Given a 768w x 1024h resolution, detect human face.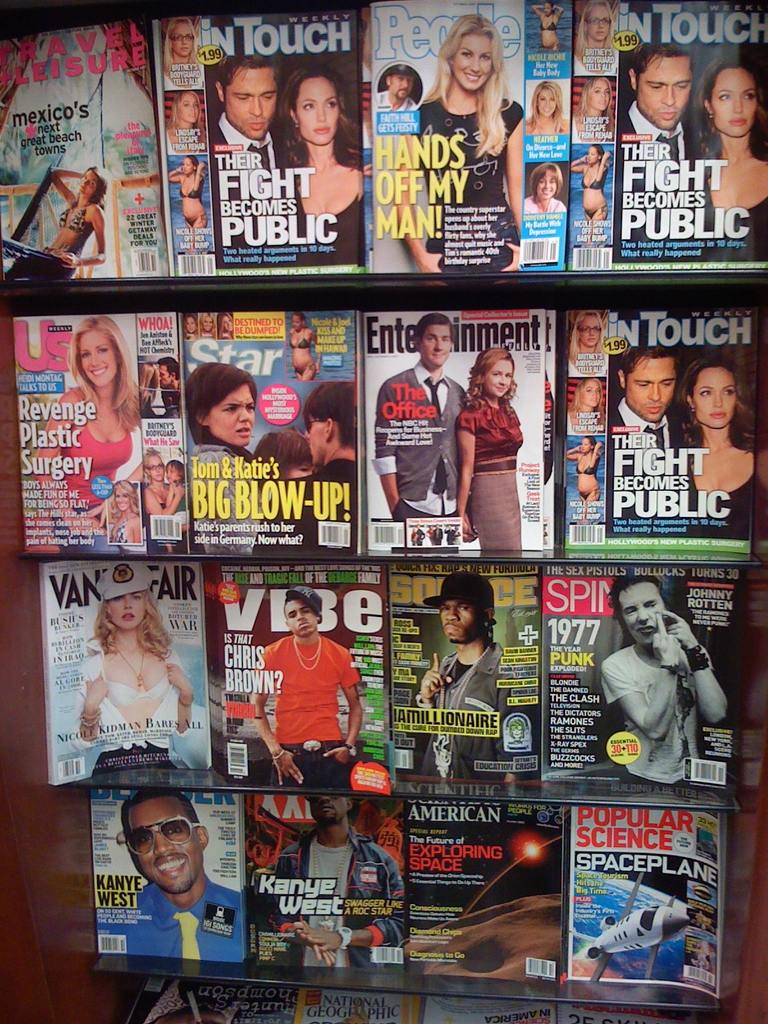
<bbox>439, 598, 483, 645</bbox>.
